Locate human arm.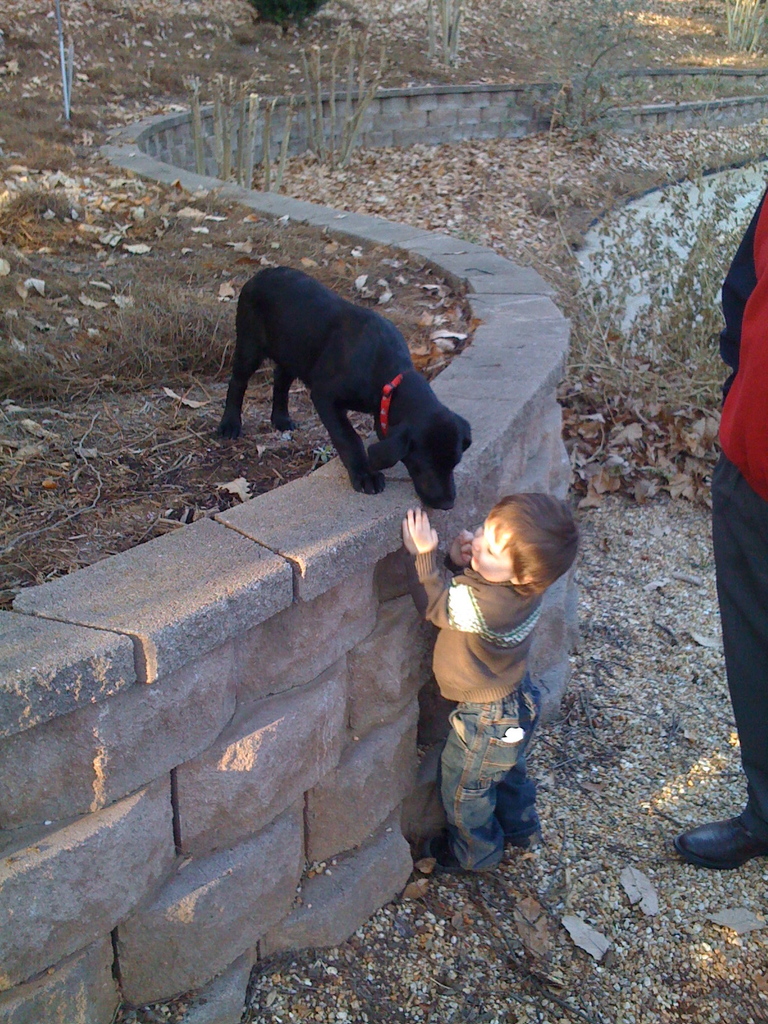
Bounding box: crop(443, 527, 473, 579).
